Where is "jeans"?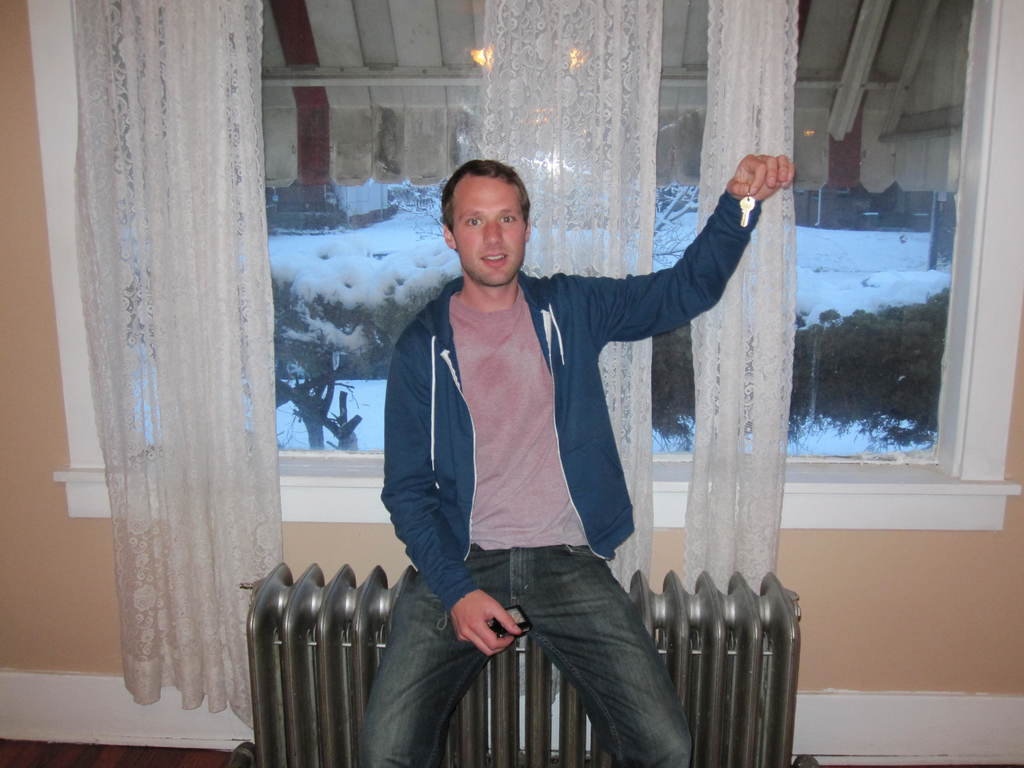
[left=392, top=536, right=701, bottom=761].
